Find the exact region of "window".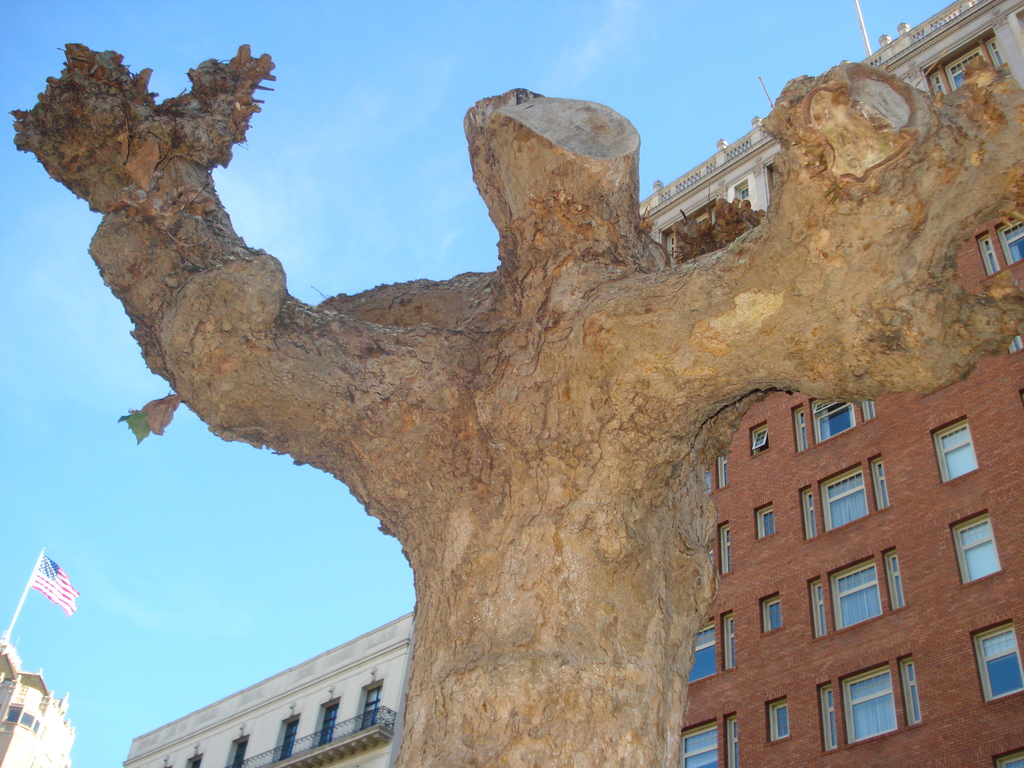
Exact region: [735, 182, 749, 196].
